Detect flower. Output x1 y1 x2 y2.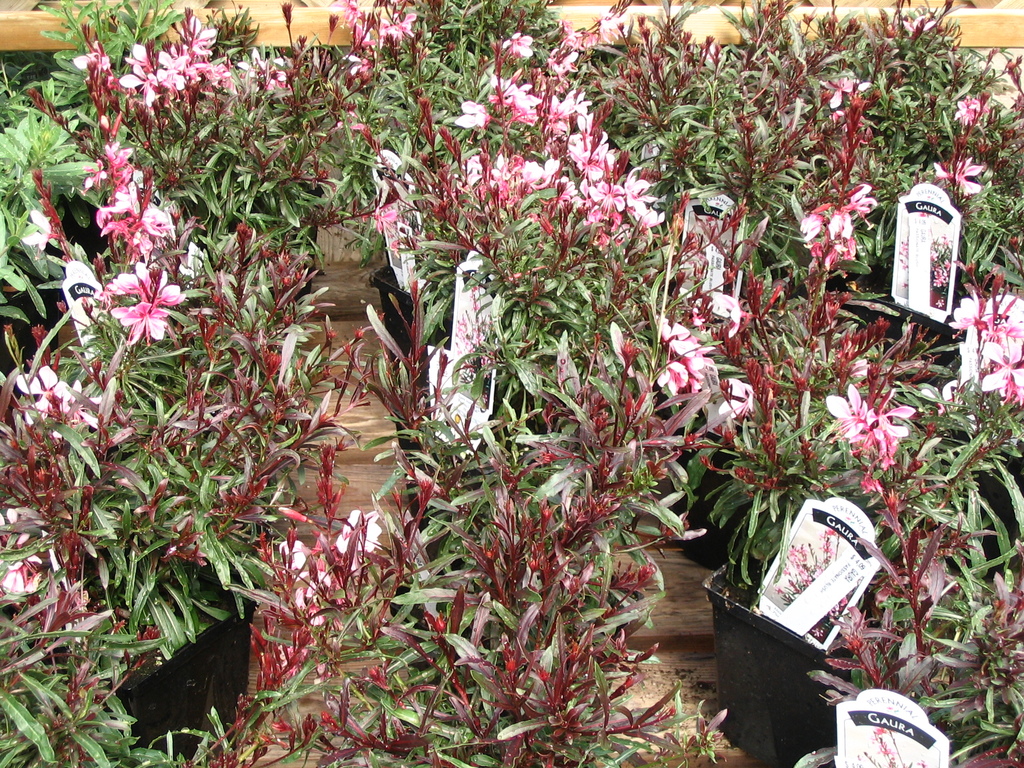
376 8 417 49.
